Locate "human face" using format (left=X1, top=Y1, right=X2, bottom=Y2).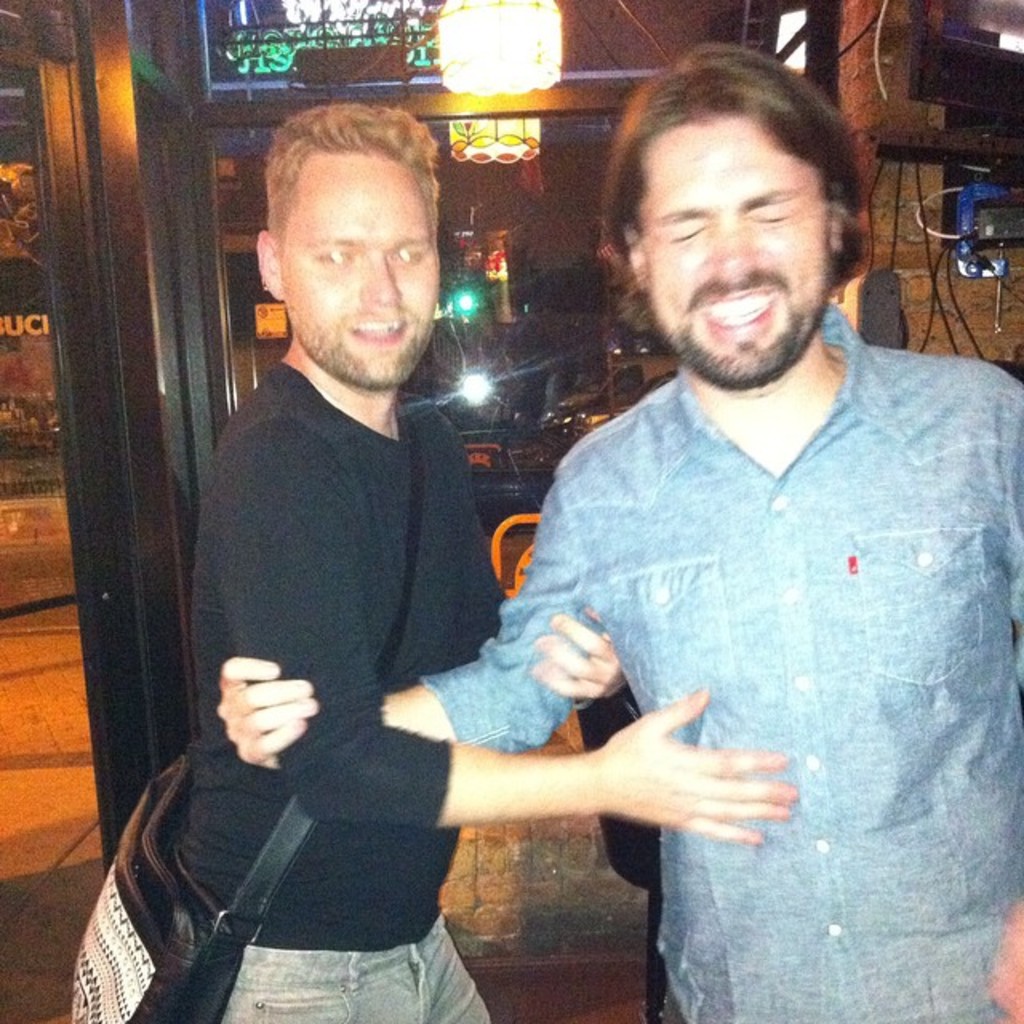
(left=278, top=147, right=440, bottom=390).
